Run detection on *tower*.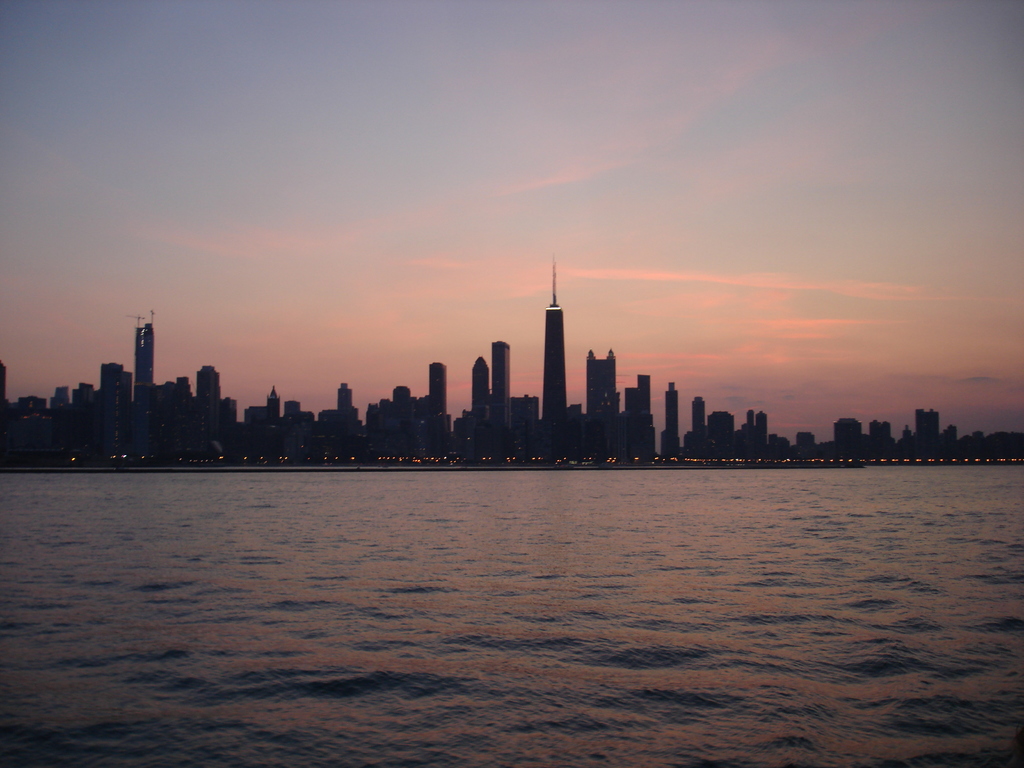
Result: x1=264, y1=385, x2=278, y2=457.
